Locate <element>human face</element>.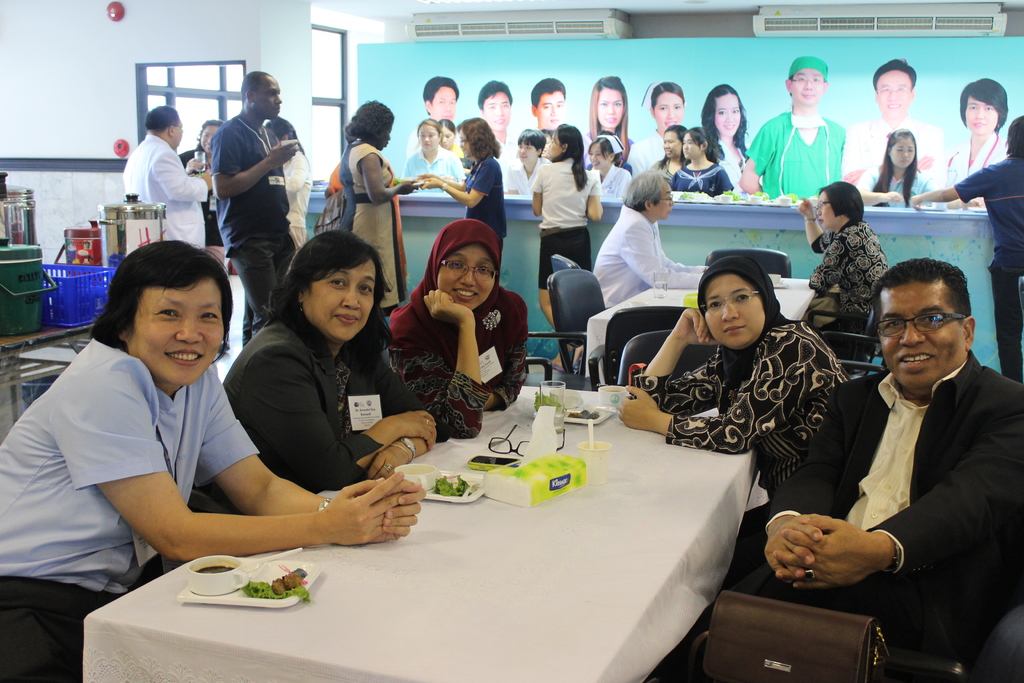
Bounding box: [875,277,960,395].
